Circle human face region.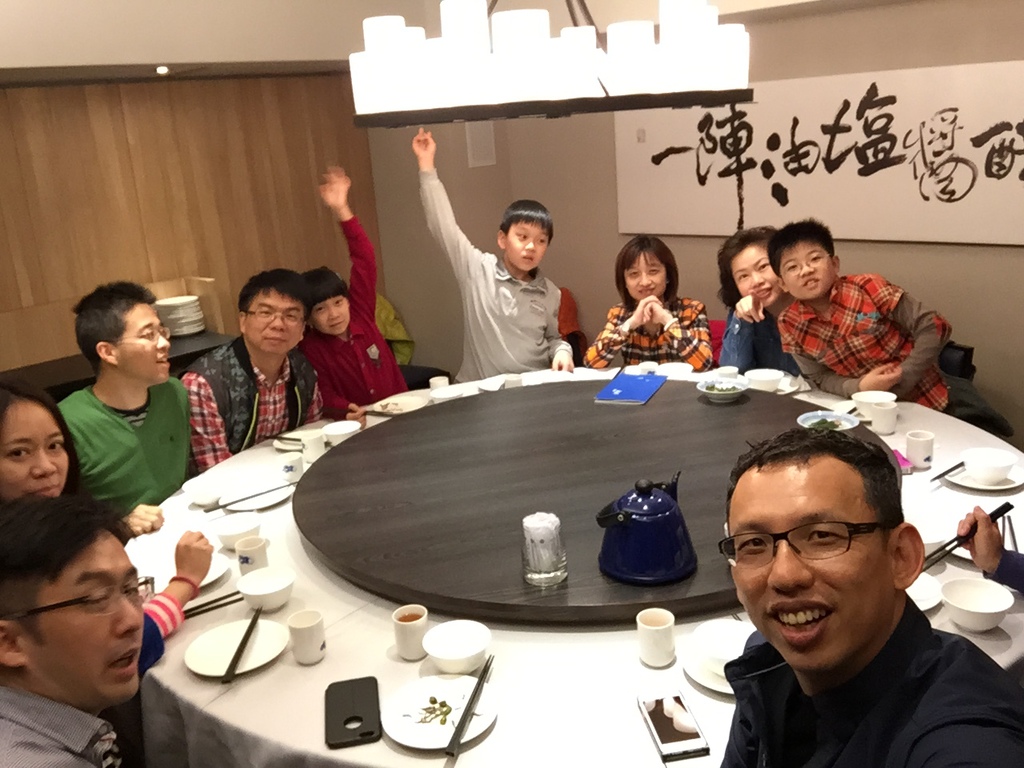
Region: bbox(784, 234, 834, 298).
